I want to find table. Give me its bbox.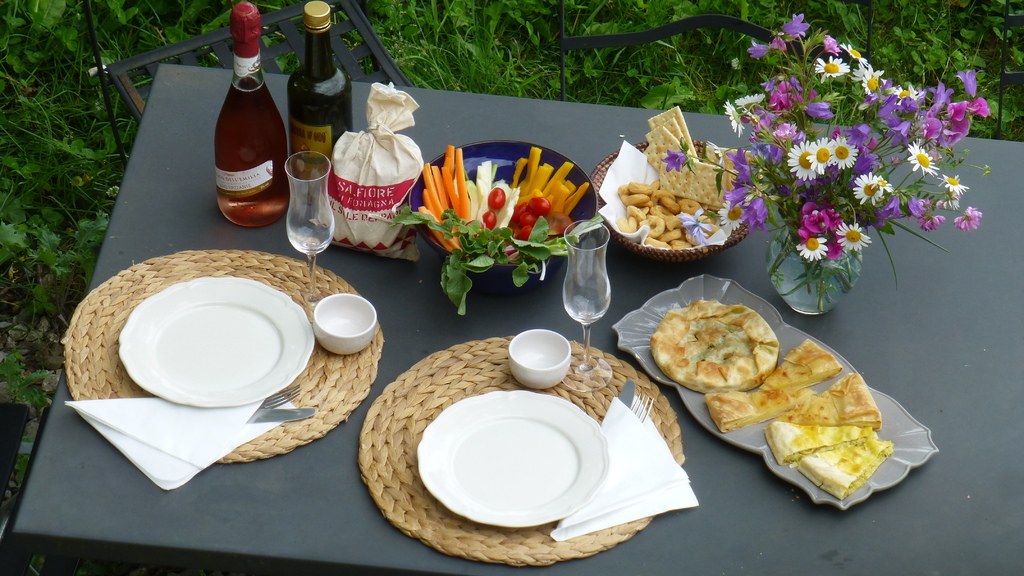
x1=18 y1=12 x2=1023 y2=575.
